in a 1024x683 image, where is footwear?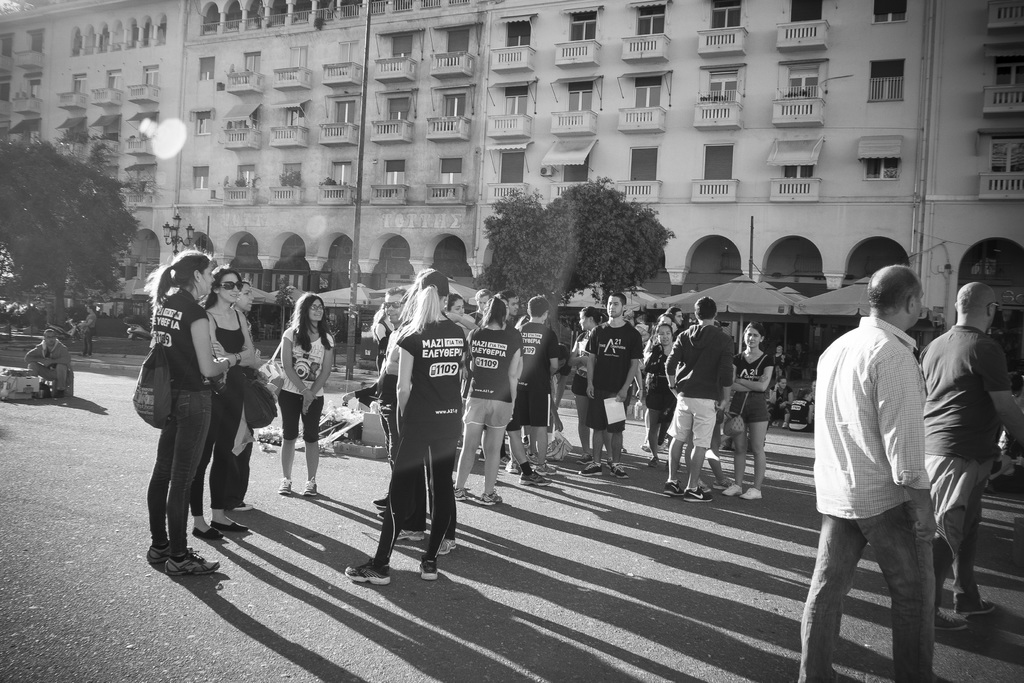
{"x1": 602, "y1": 462, "x2": 627, "y2": 479}.
